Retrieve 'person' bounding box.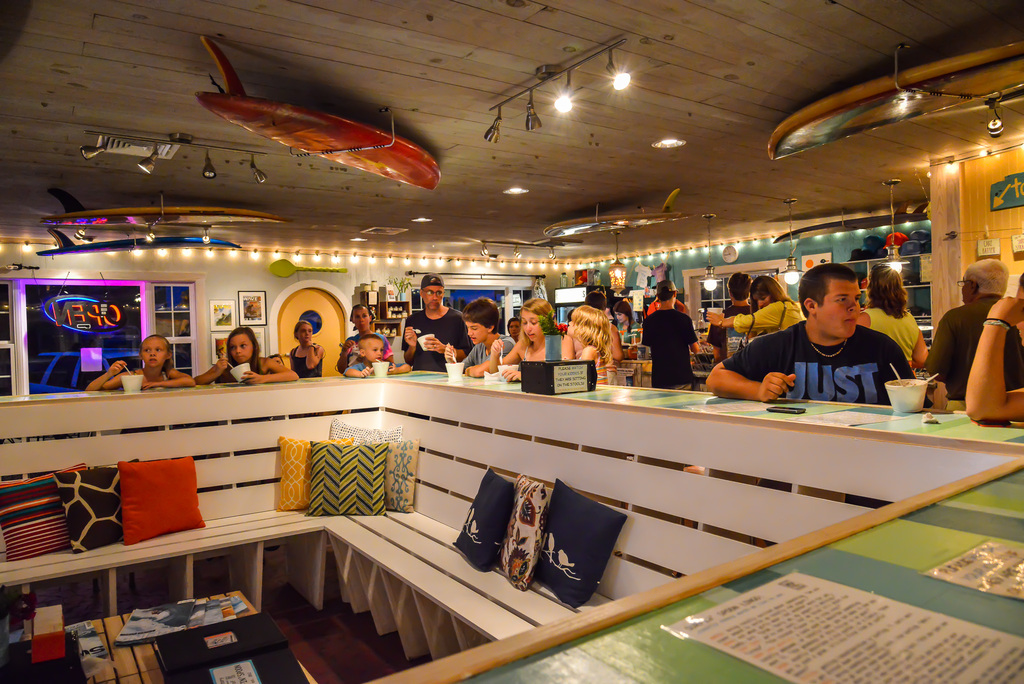
Bounding box: 566:303:627:383.
